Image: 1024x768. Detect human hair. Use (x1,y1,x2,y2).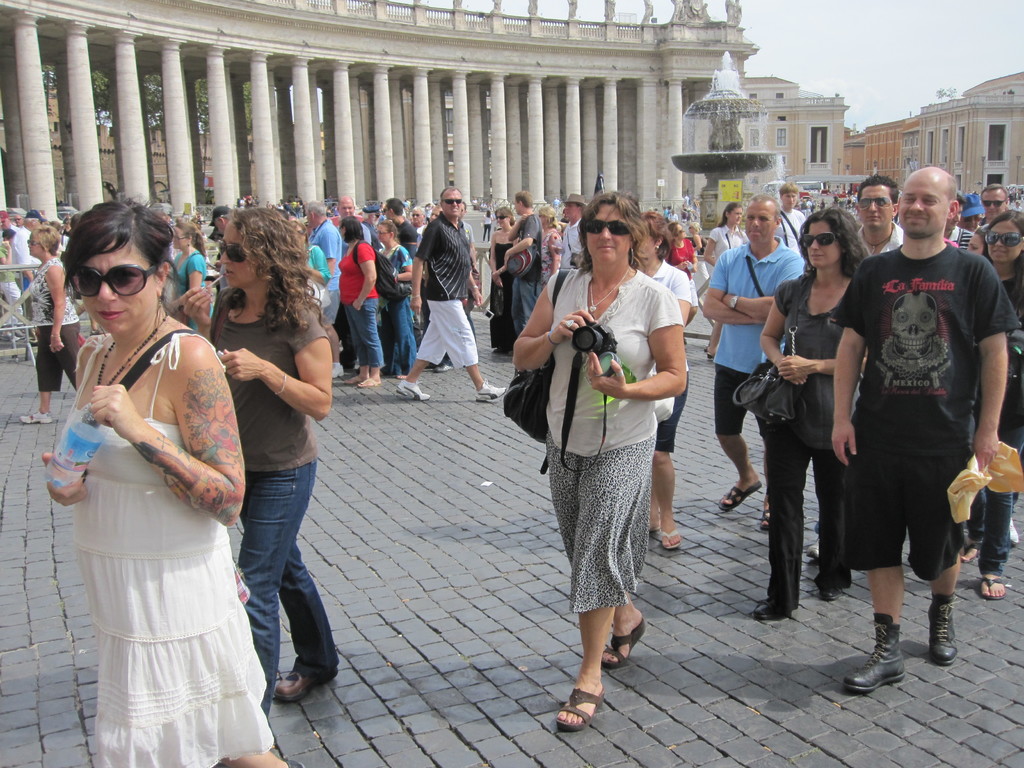
(49,188,196,311).
